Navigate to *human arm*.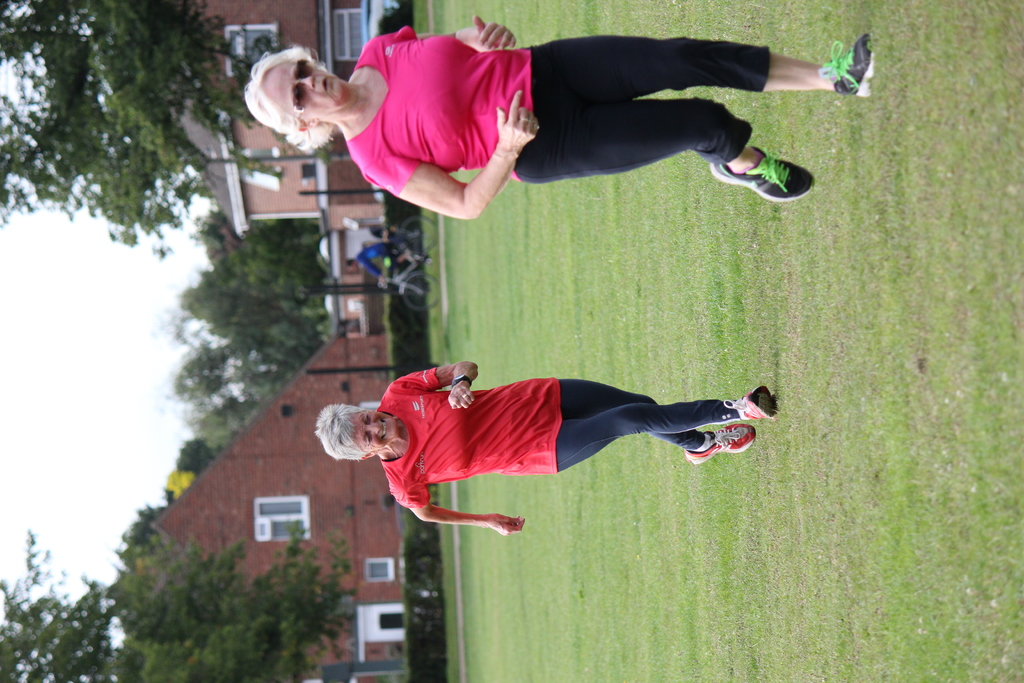
Navigation target: l=367, t=10, r=508, b=56.
